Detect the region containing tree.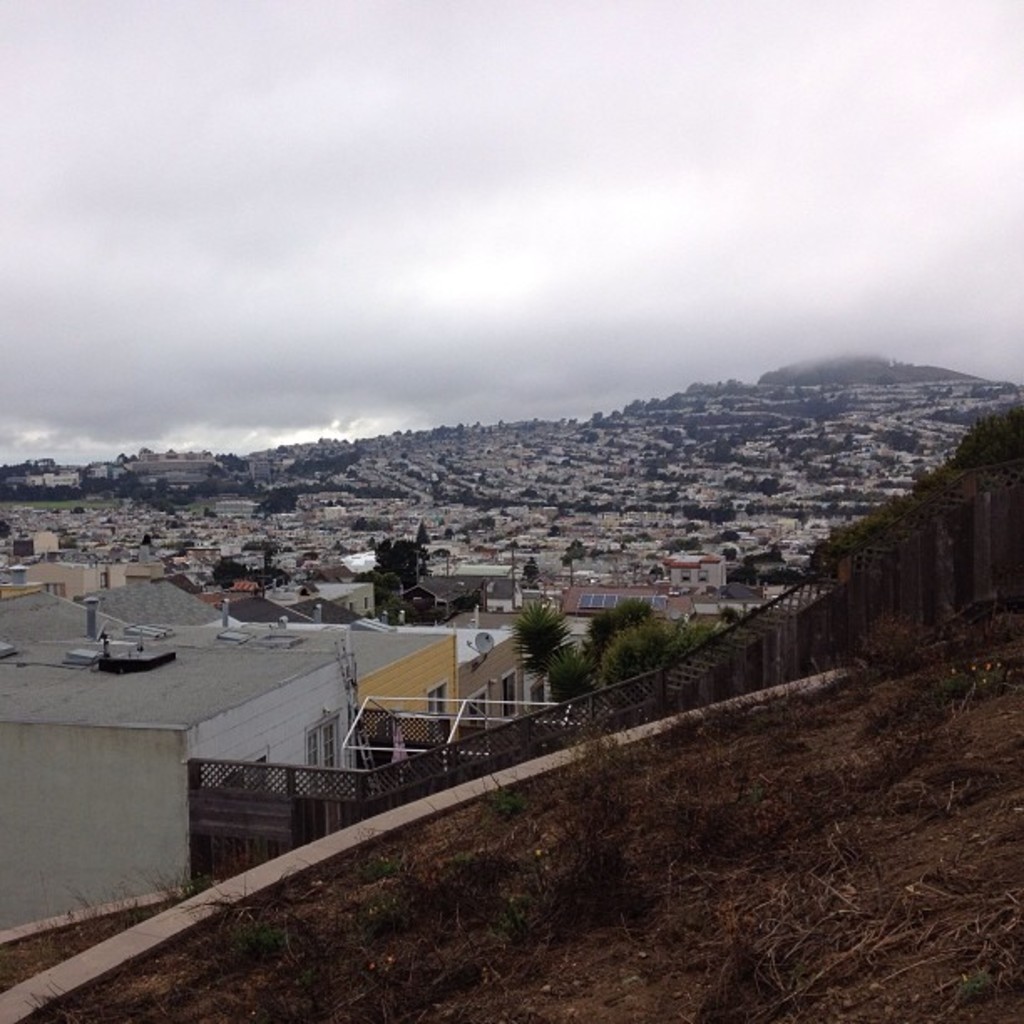
726:557:755:587.
